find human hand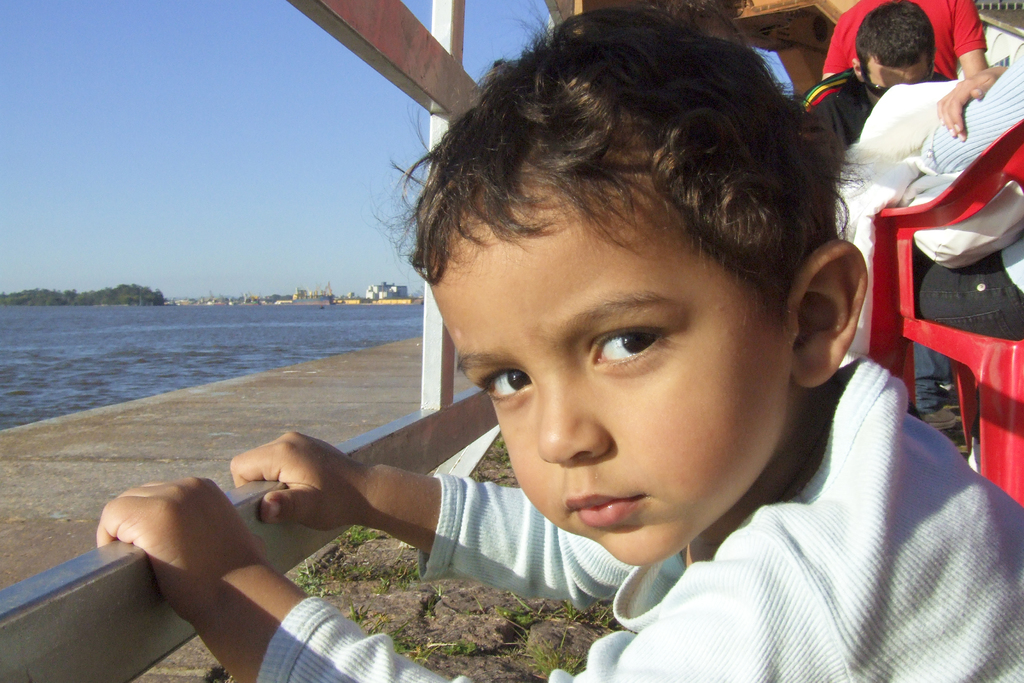
{"x1": 935, "y1": 68, "x2": 1001, "y2": 143}
